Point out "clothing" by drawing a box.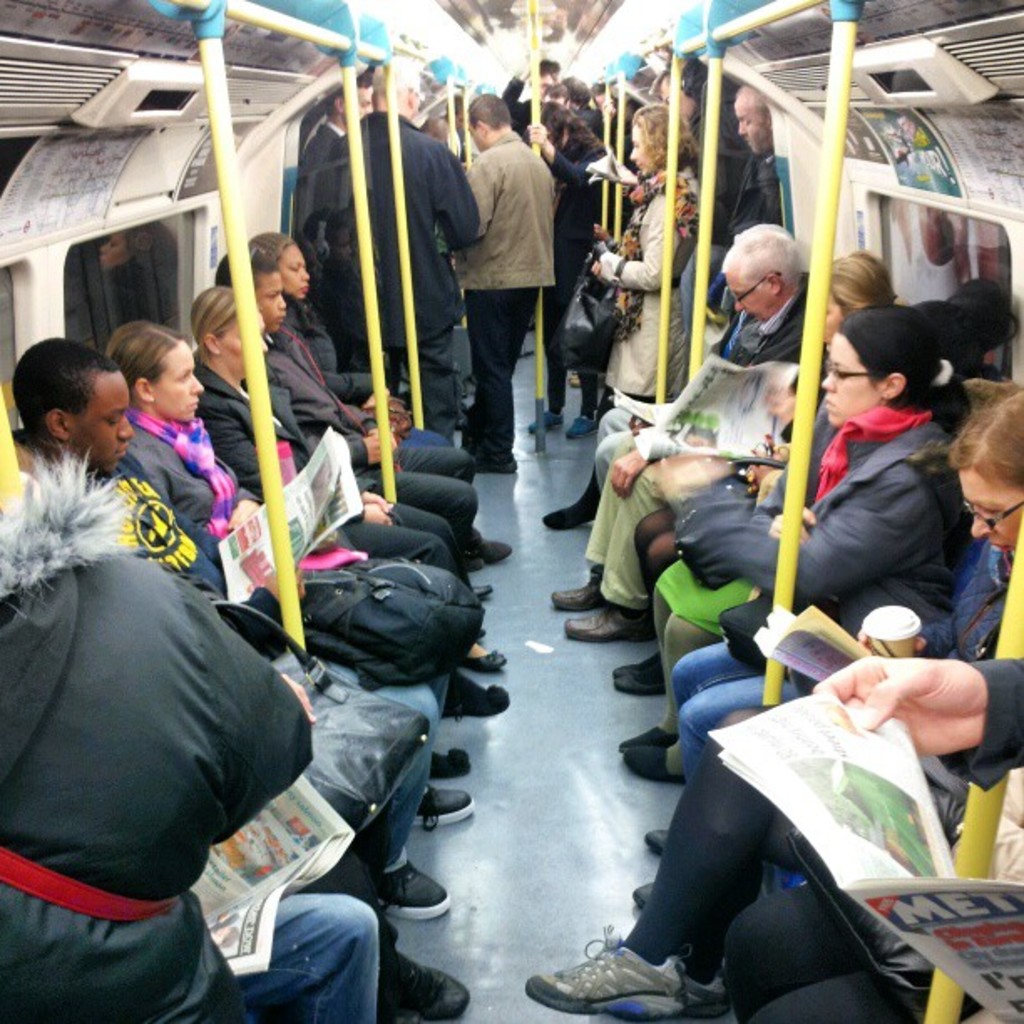
731 653 1022 1022.
